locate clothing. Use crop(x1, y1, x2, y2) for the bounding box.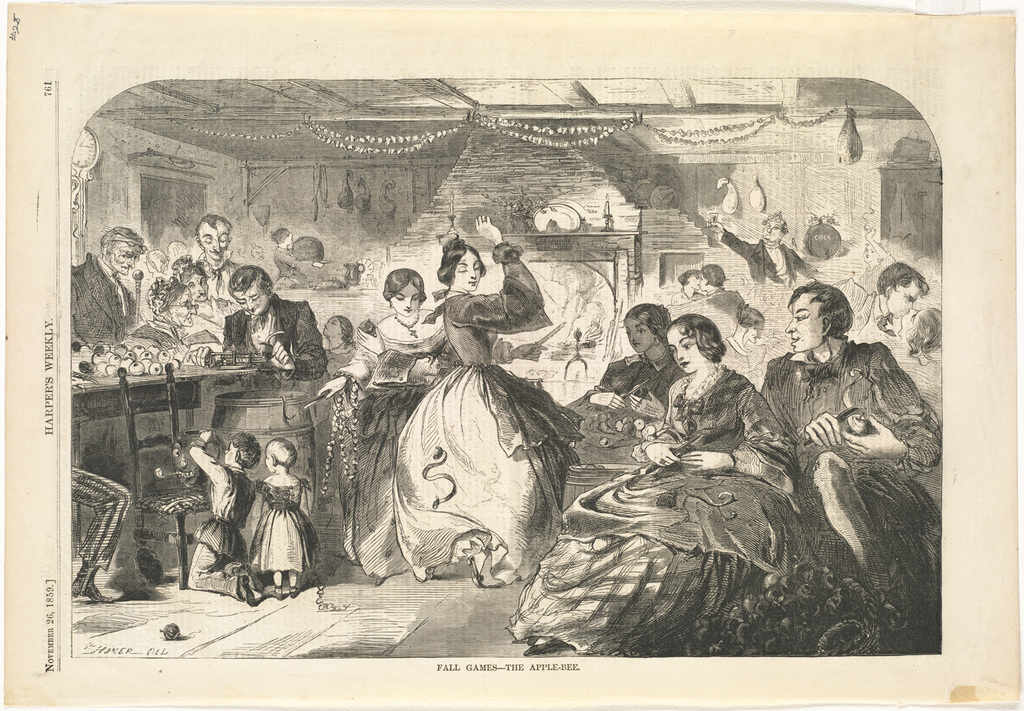
crop(343, 238, 577, 585).
